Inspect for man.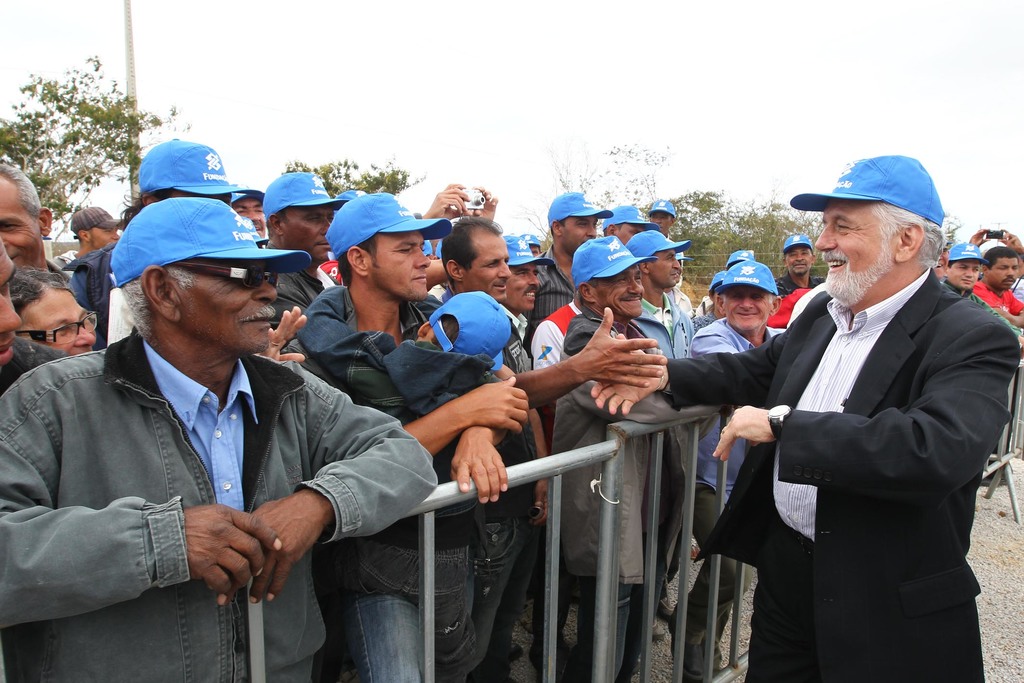
Inspection: [964,226,1023,343].
